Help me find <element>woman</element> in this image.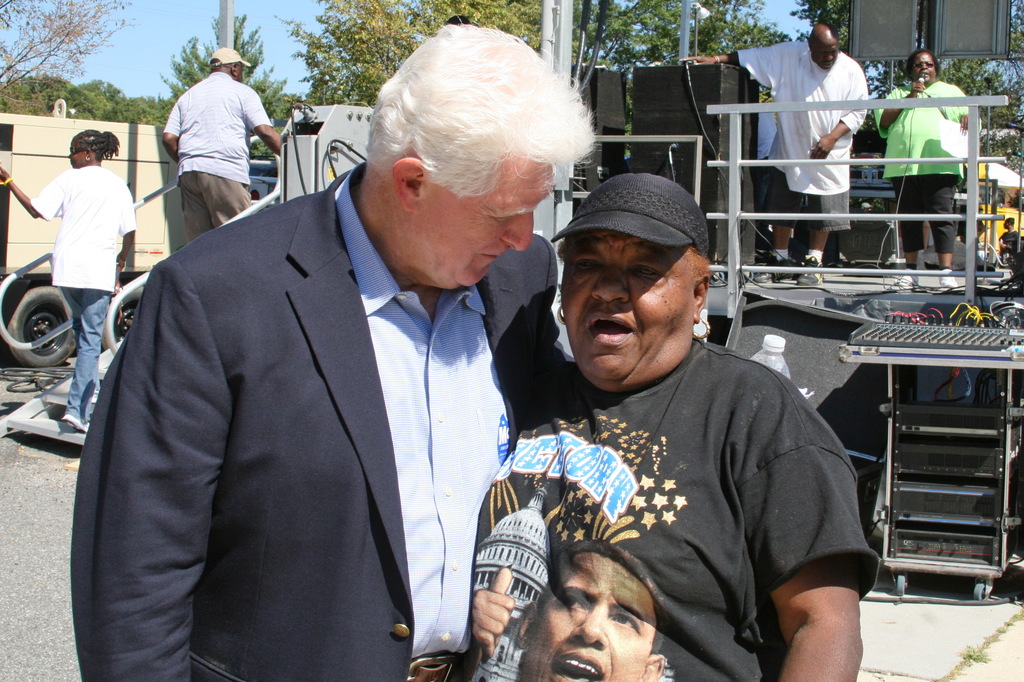
Found it: 876/49/982/289.
